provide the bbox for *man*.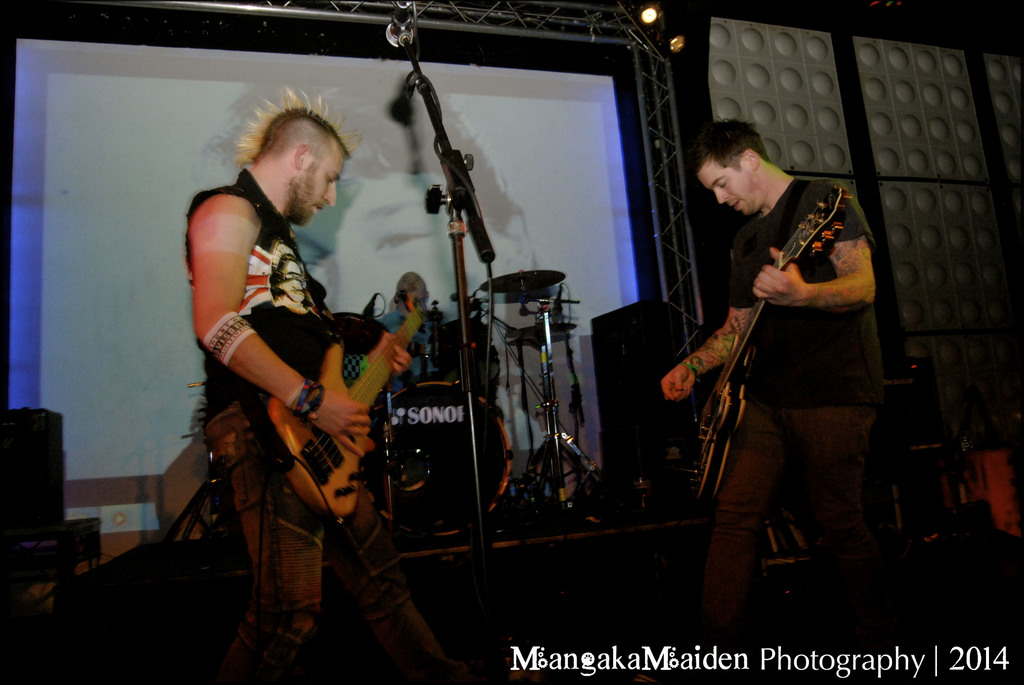
666,115,902,613.
